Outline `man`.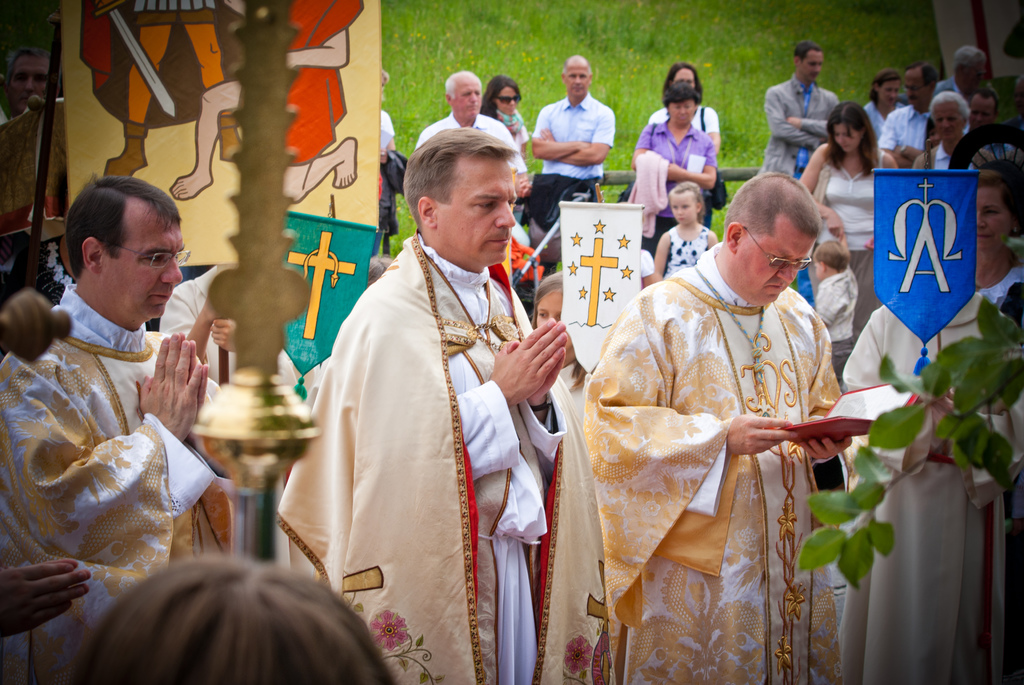
Outline: (762, 40, 843, 181).
